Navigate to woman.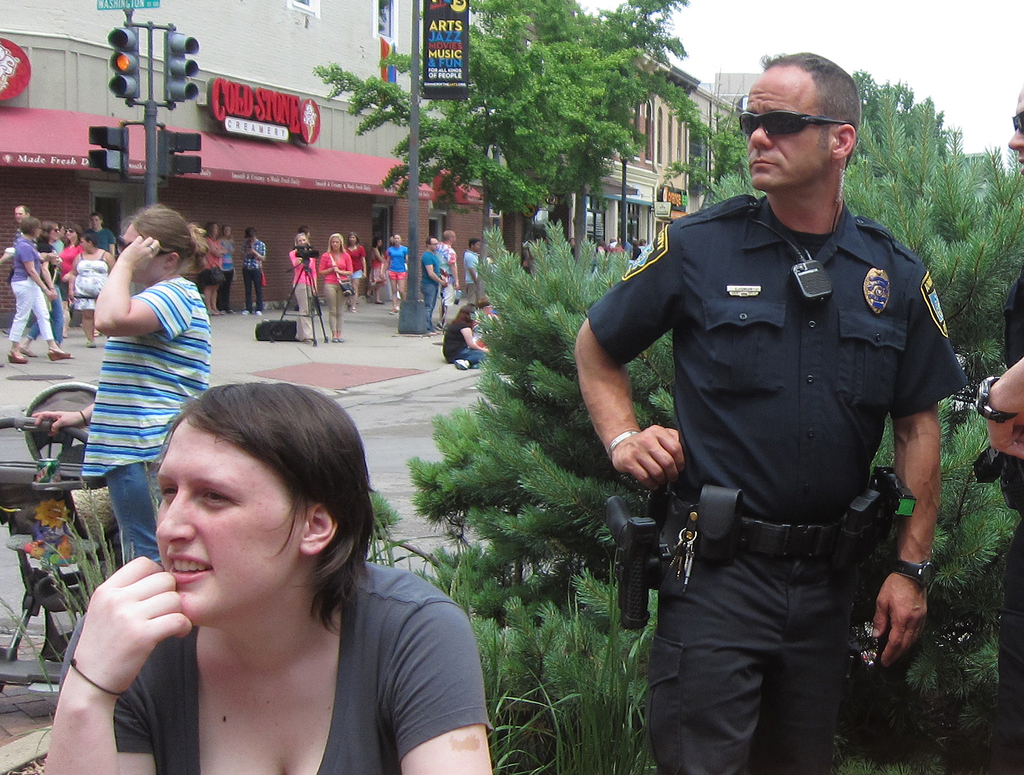
Navigation target: pyautogui.locateOnScreen(221, 225, 238, 312).
